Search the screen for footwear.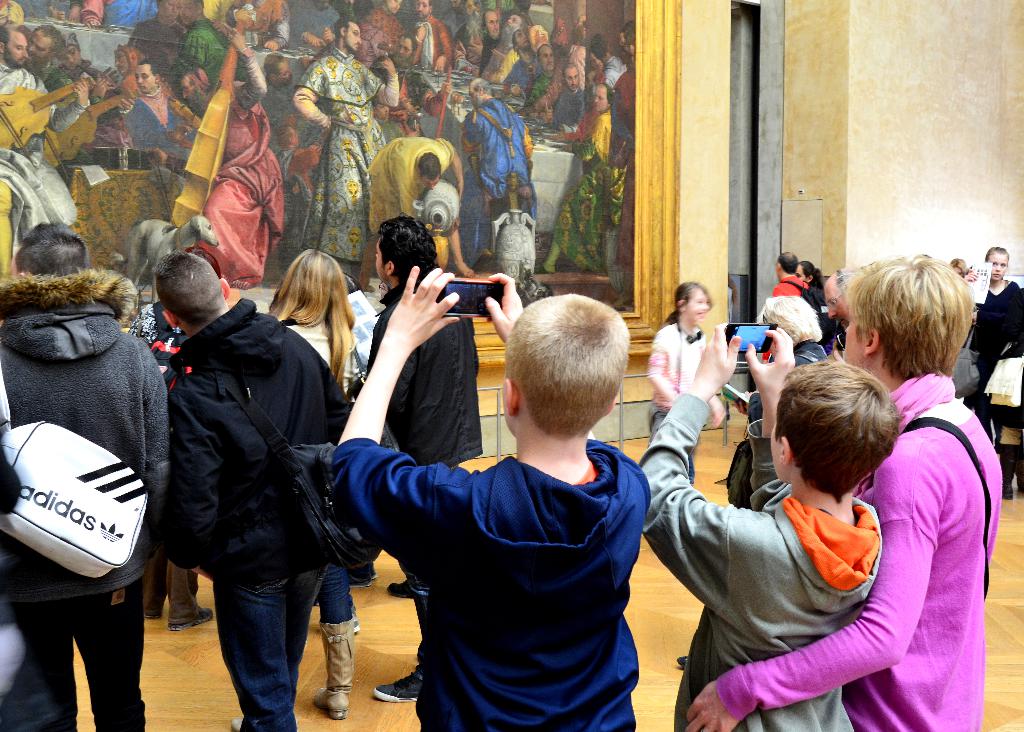
Found at detection(307, 601, 355, 731).
